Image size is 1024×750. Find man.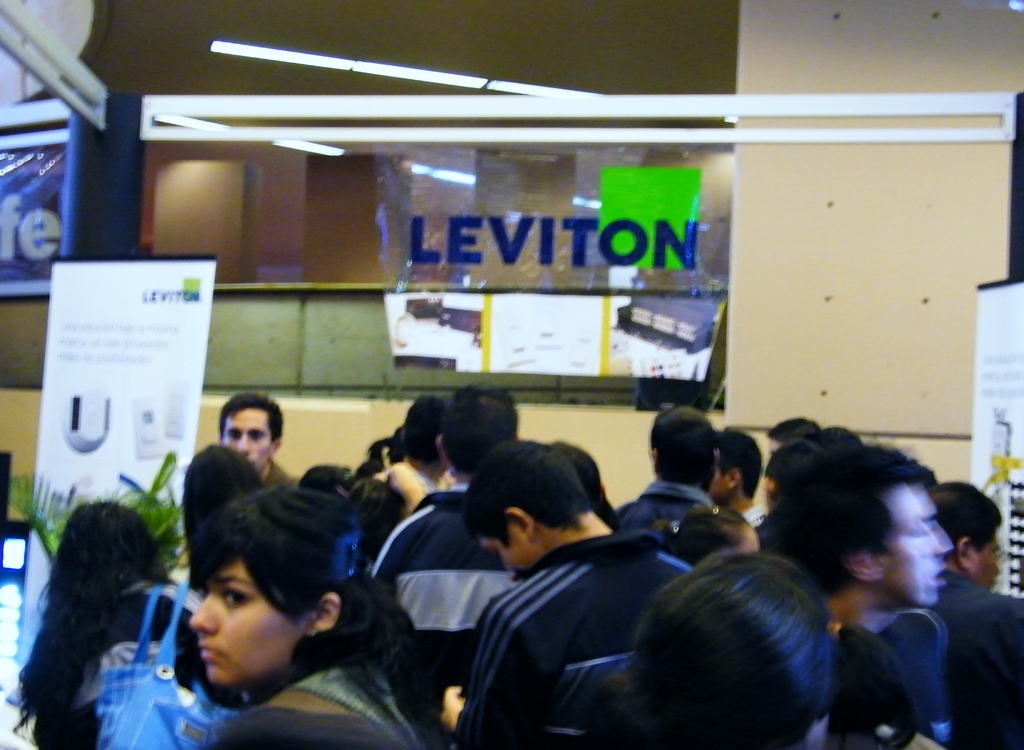
[372, 383, 520, 723].
